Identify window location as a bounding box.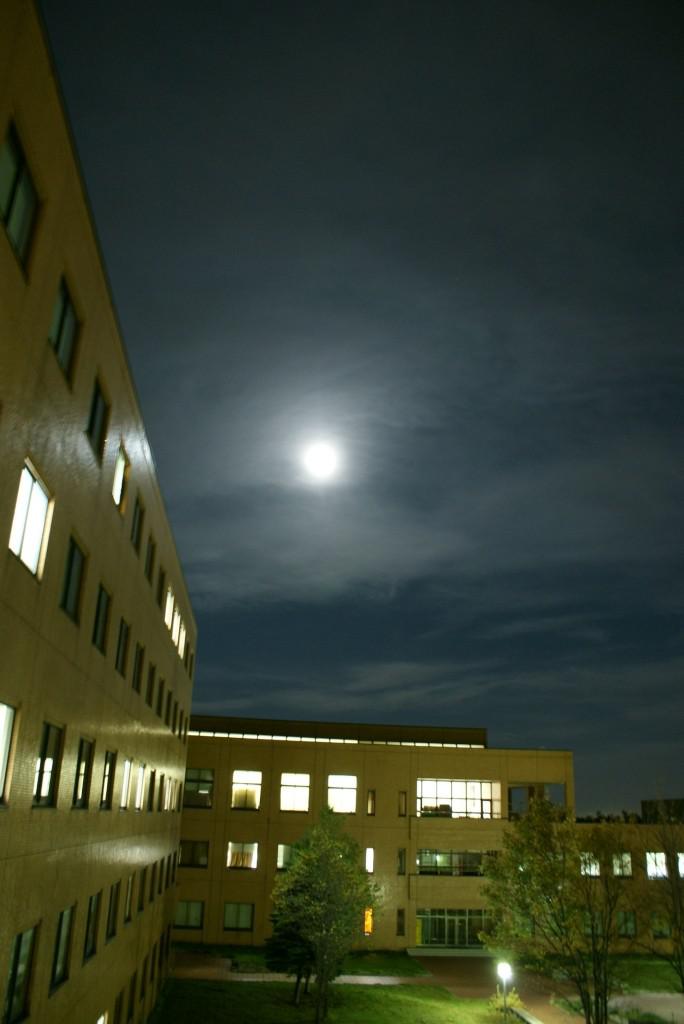
(148,947,155,982).
